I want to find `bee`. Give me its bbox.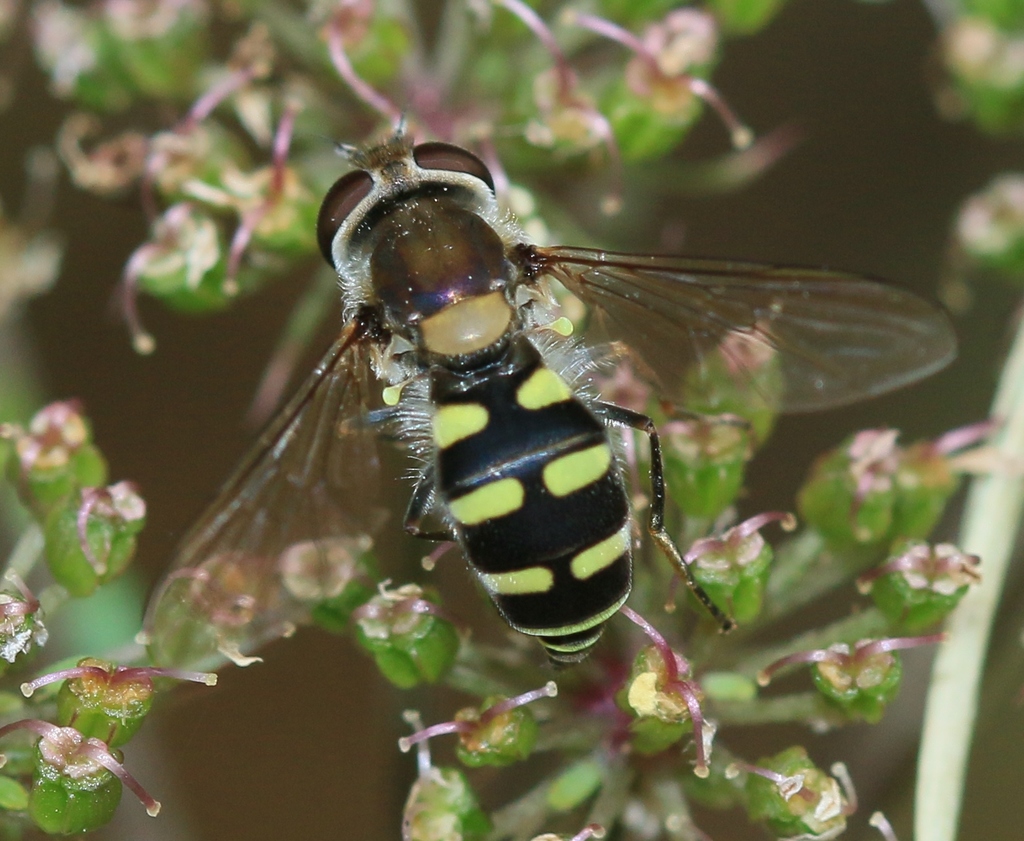
(153,126,948,707).
